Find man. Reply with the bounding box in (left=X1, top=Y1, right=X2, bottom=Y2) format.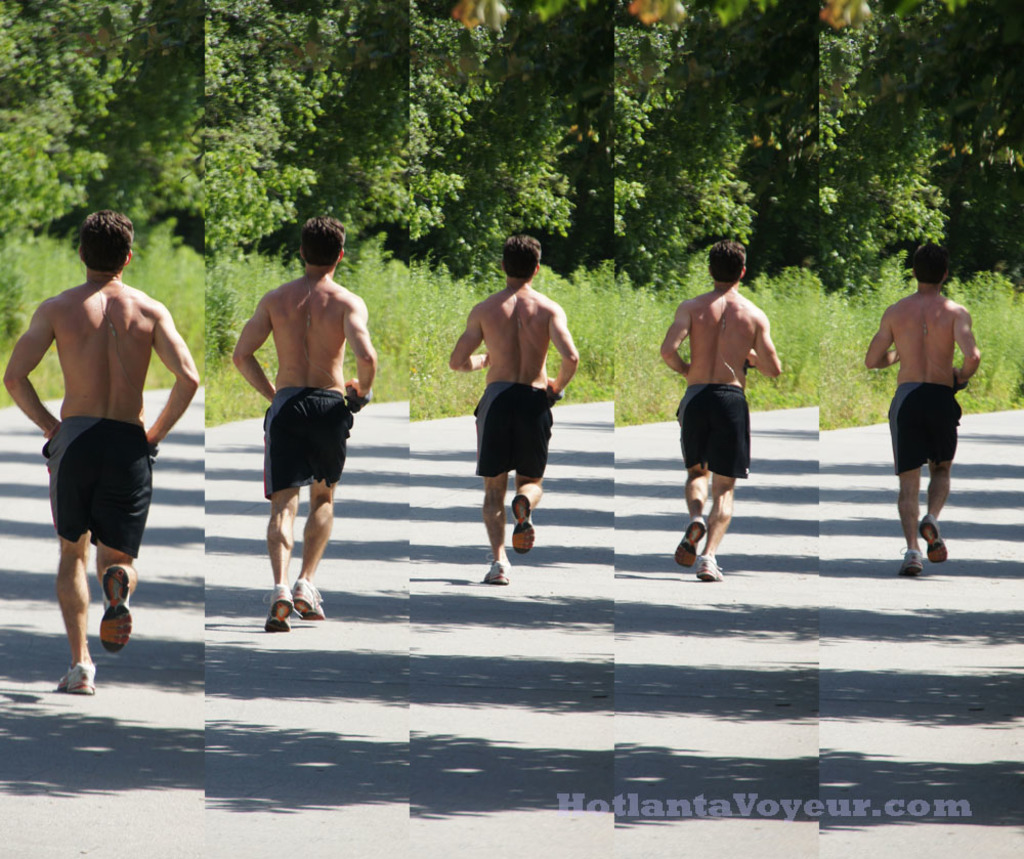
(left=229, top=212, right=381, bottom=631).
